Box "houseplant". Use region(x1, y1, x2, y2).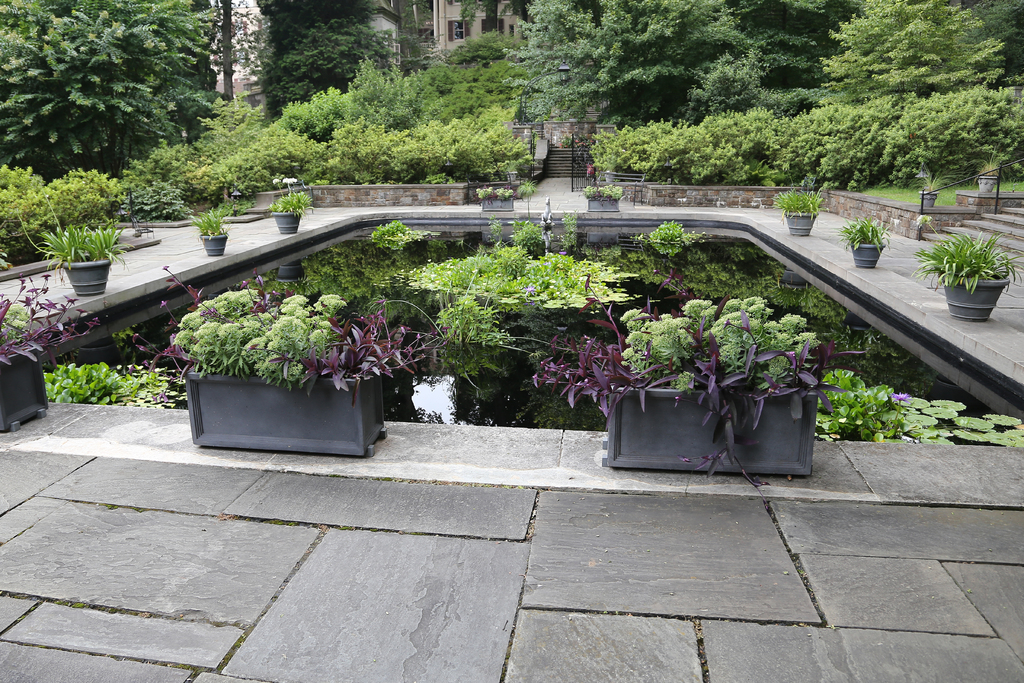
region(189, 199, 234, 262).
